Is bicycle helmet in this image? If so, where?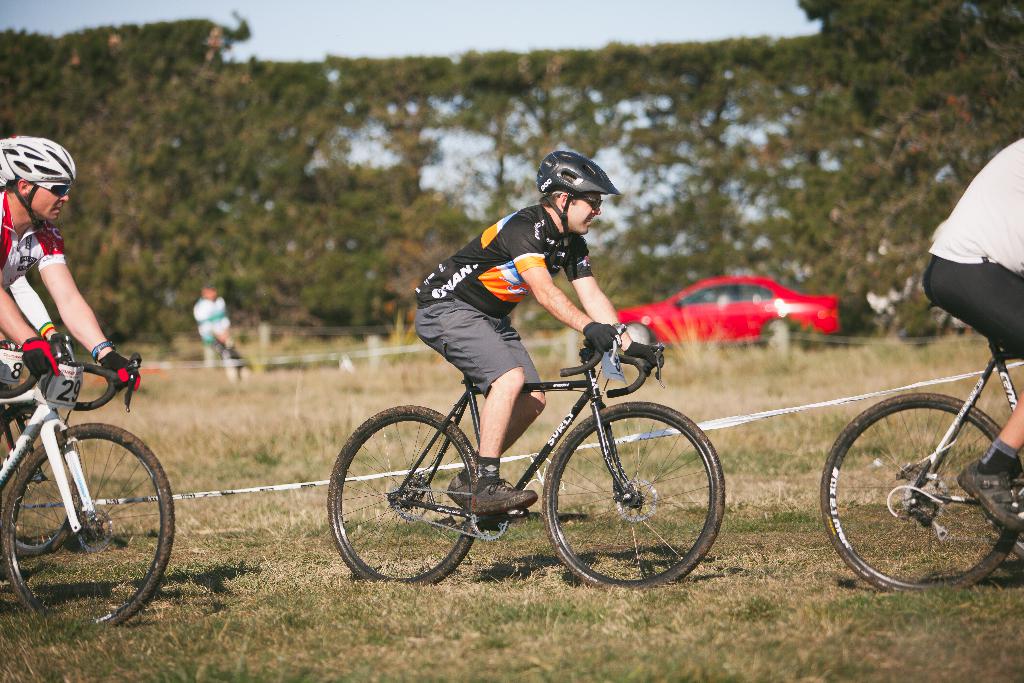
Yes, at region(539, 152, 612, 242).
